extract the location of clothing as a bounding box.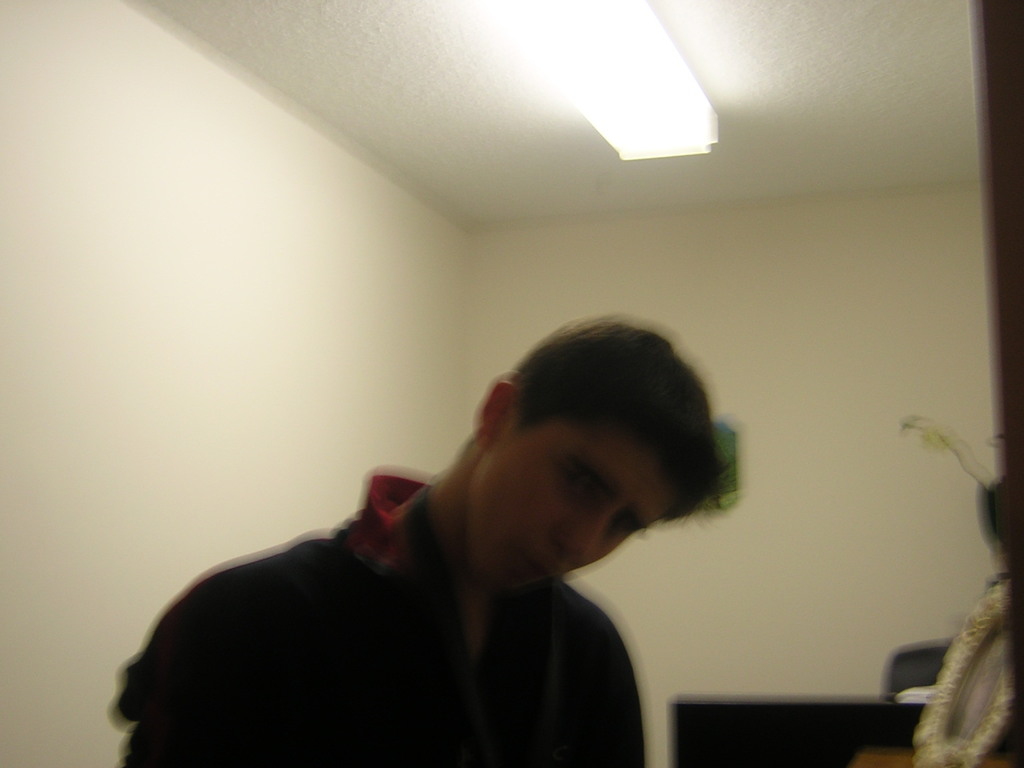
crop(88, 460, 759, 762).
